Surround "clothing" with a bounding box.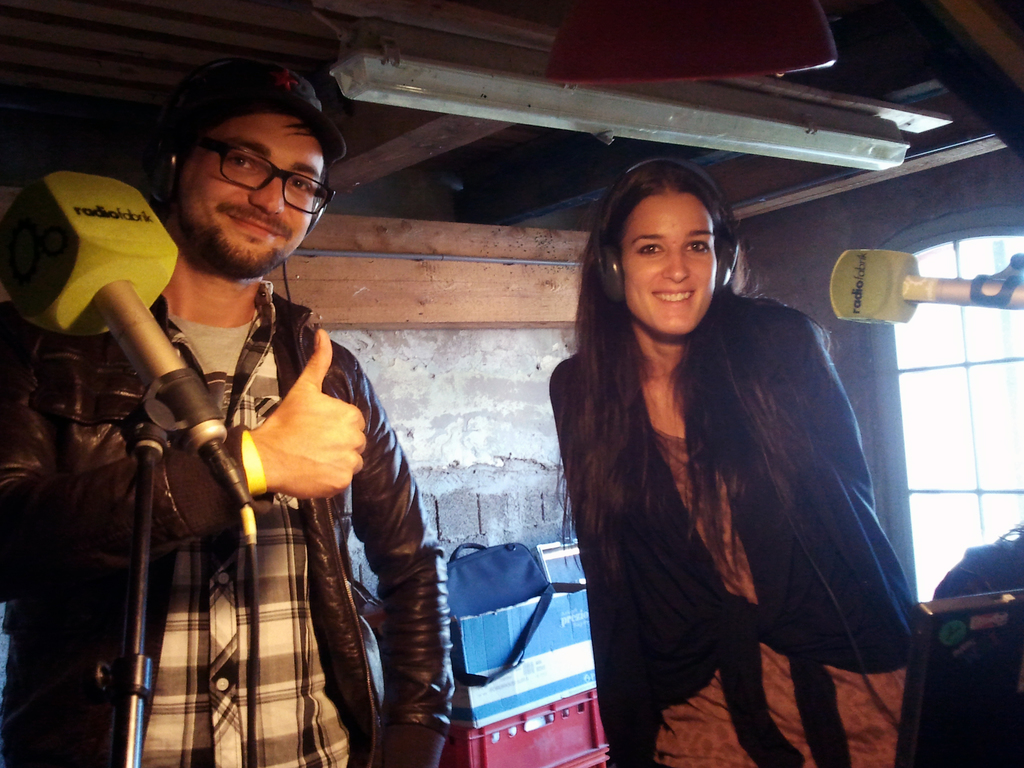
{"left": 0, "top": 282, "right": 456, "bottom": 766}.
